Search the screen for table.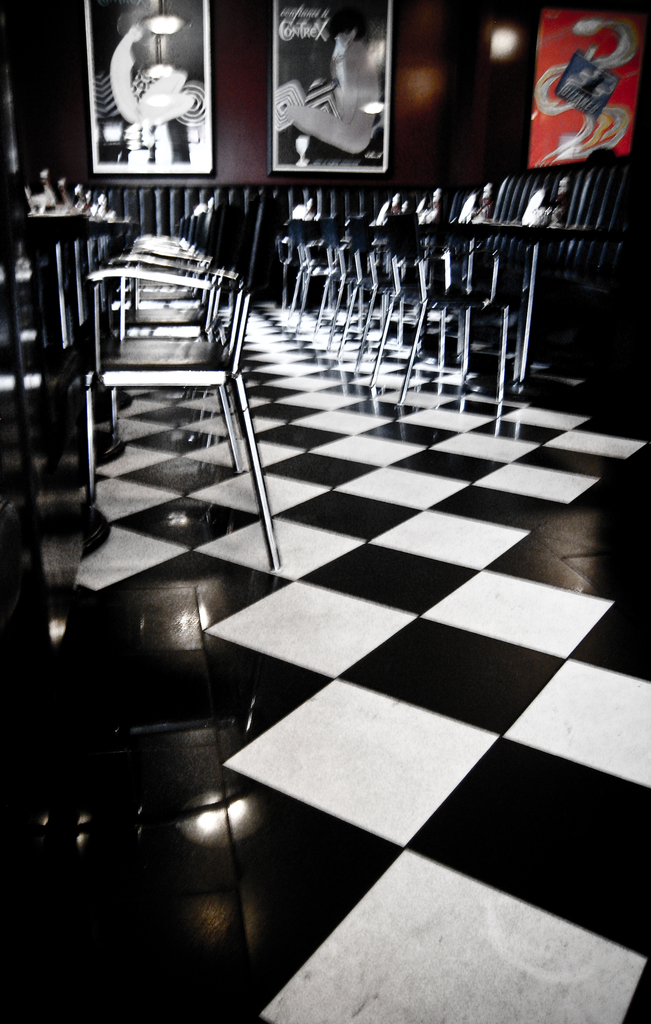
Found at detection(0, 164, 143, 384).
